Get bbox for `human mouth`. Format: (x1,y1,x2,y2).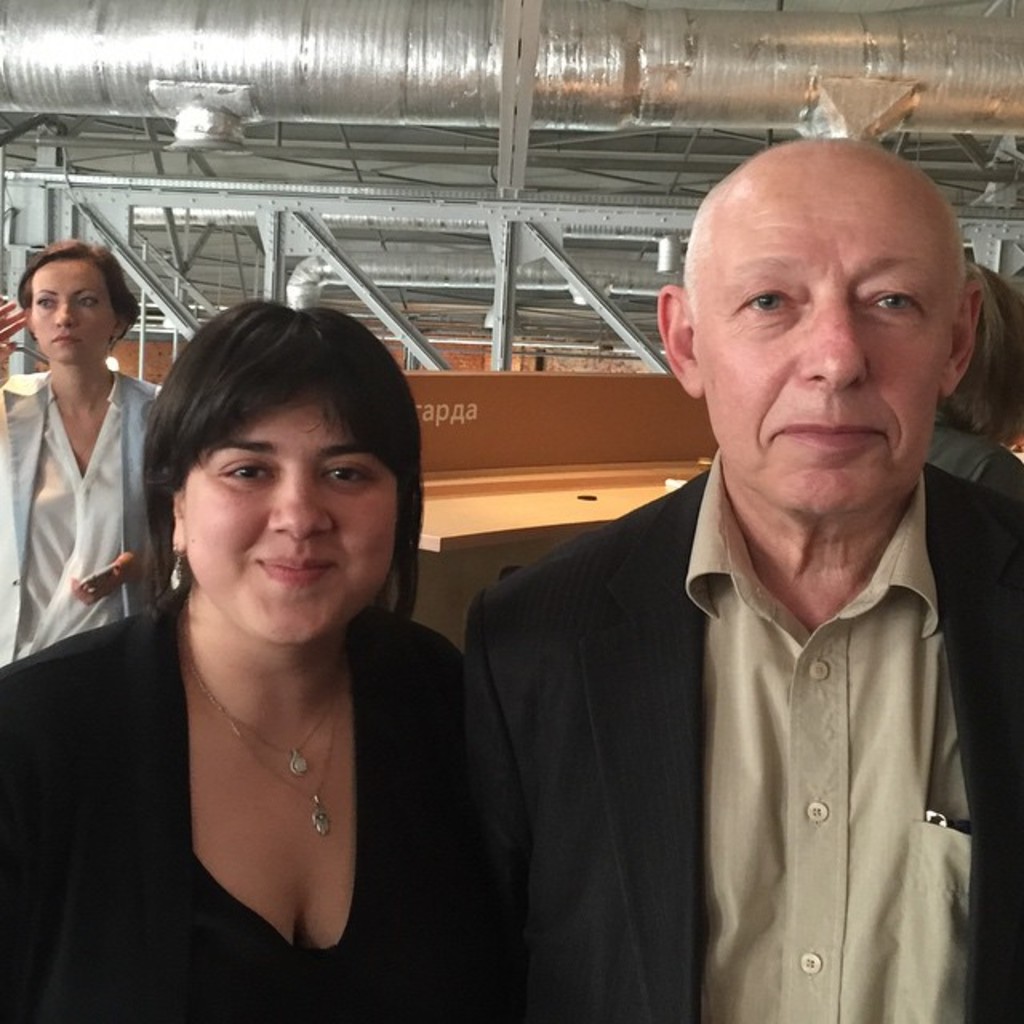
(765,414,890,456).
